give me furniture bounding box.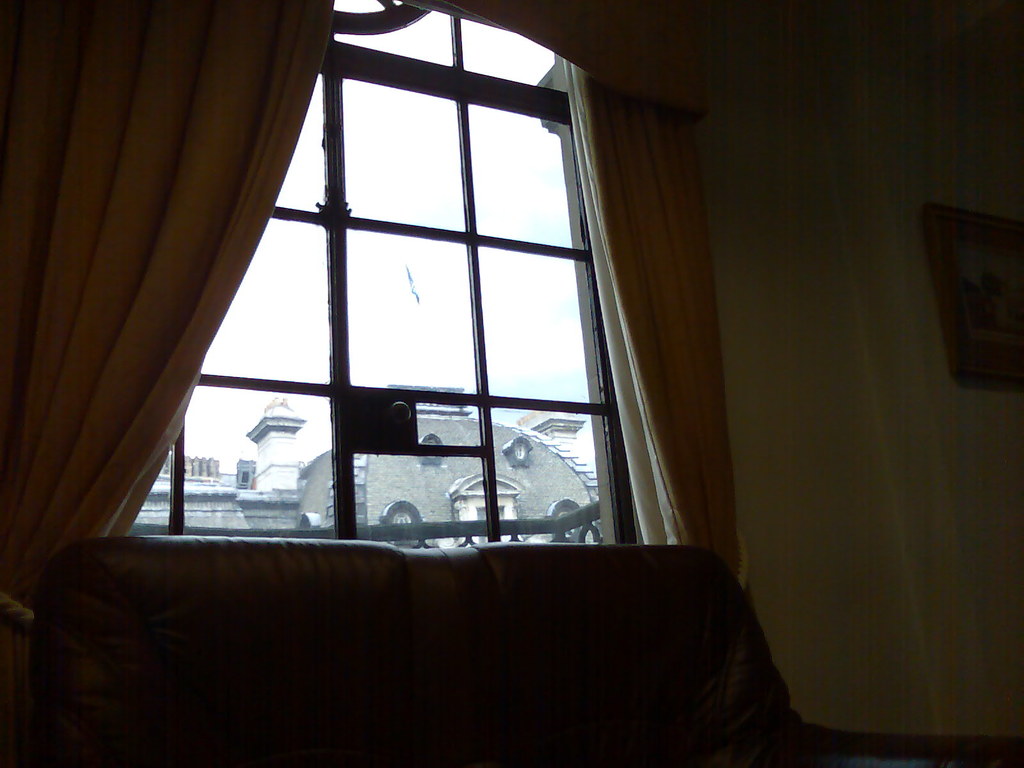
left=2, top=531, right=1016, bottom=767.
